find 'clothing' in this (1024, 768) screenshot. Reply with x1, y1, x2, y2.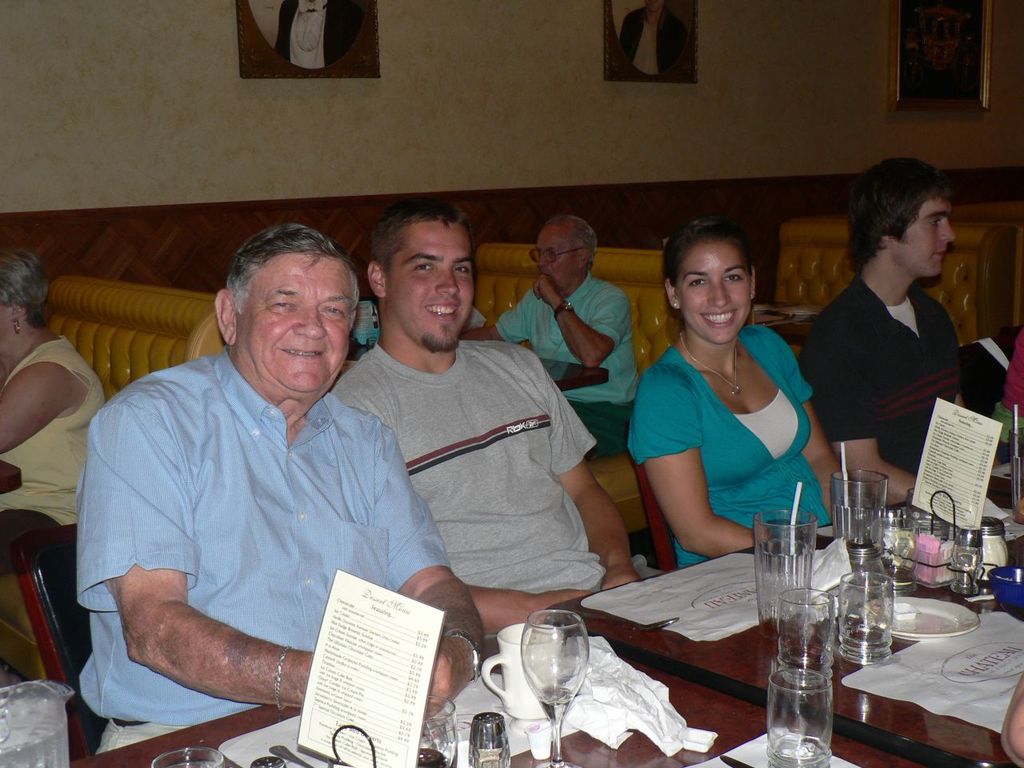
498, 278, 638, 462.
